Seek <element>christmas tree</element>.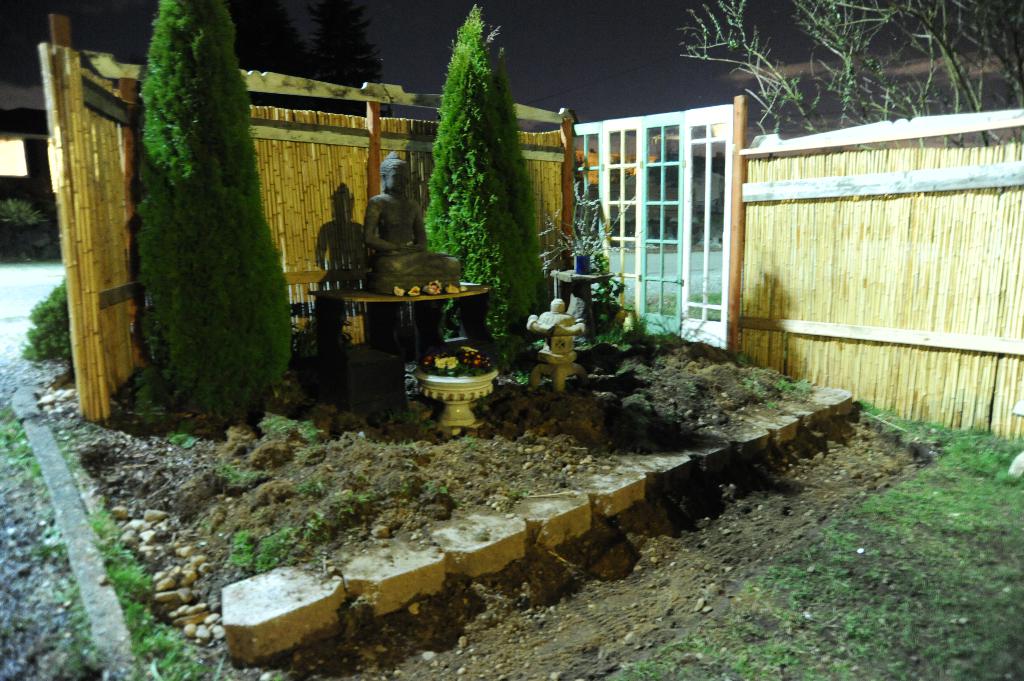
rect(419, 4, 550, 348).
